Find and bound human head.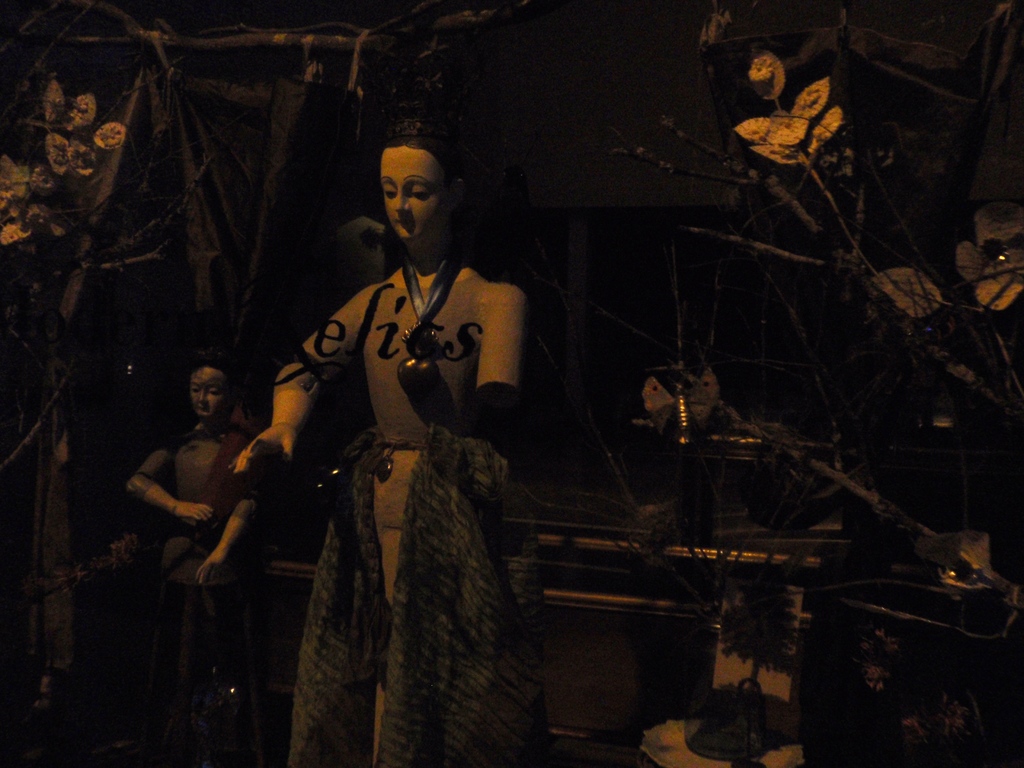
Bound: [left=364, top=132, right=463, bottom=266].
